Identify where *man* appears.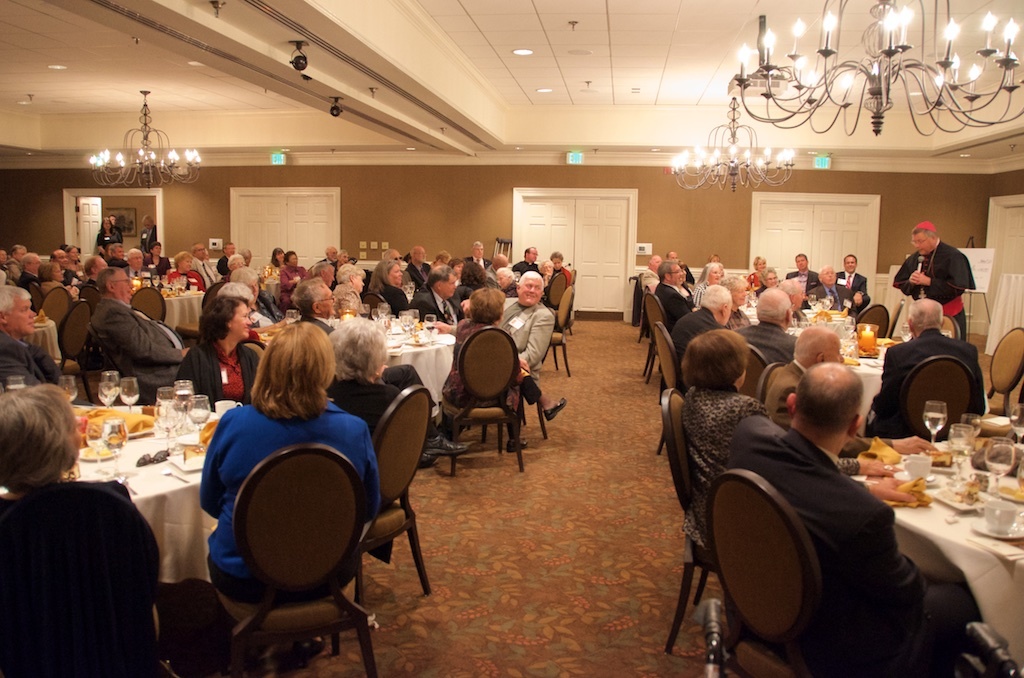
Appears at bbox=(139, 215, 156, 250).
